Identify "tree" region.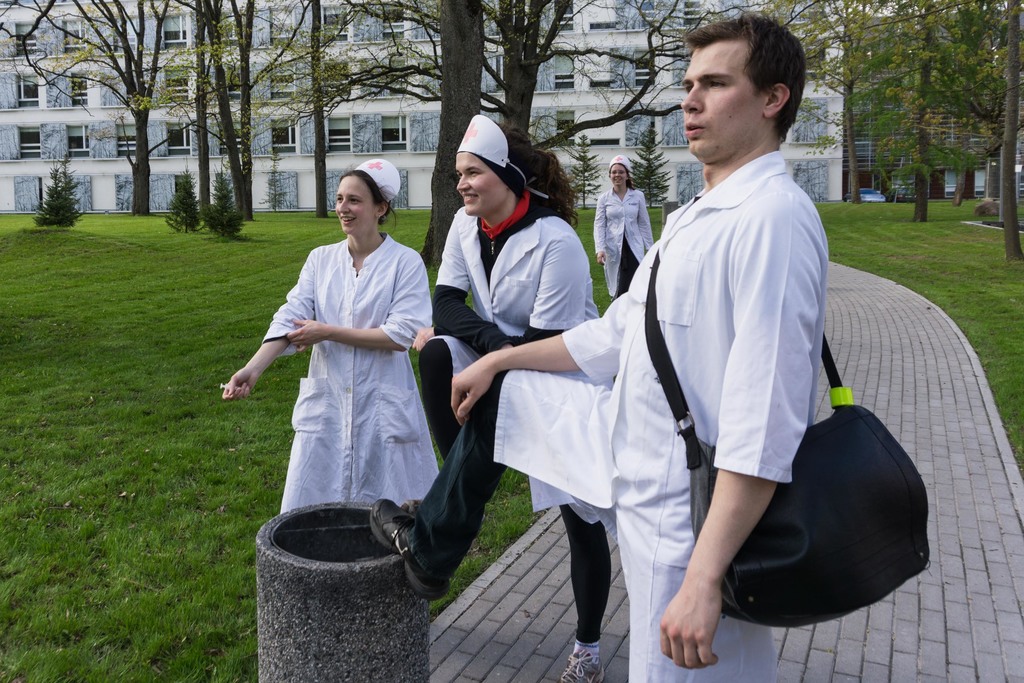
Region: [261,157,283,215].
